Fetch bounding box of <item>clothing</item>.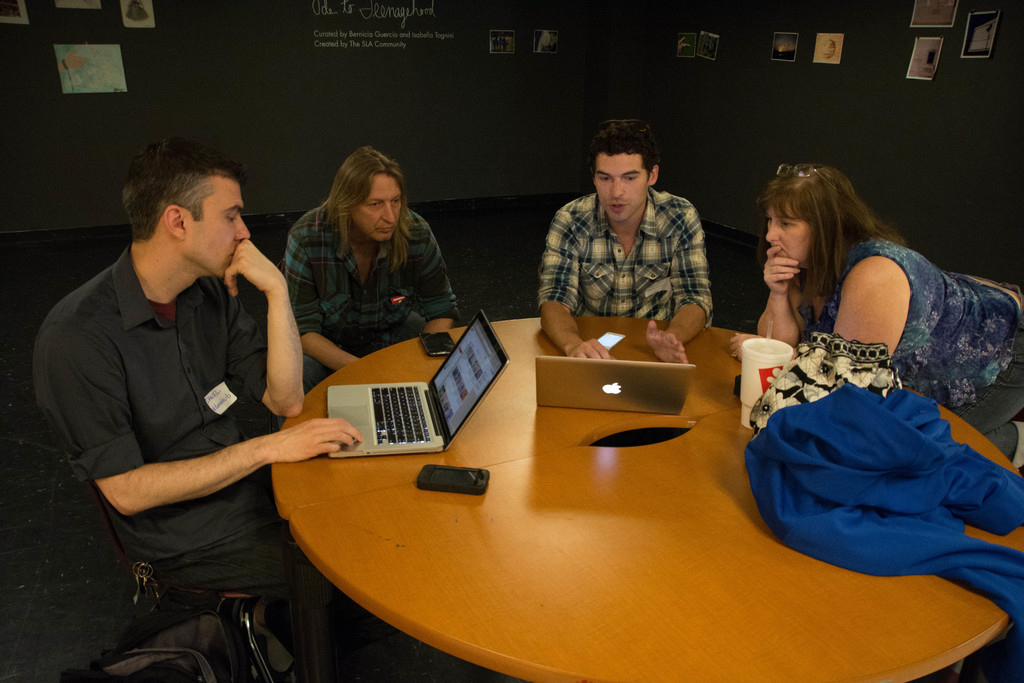
Bbox: (52, 180, 316, 628).
